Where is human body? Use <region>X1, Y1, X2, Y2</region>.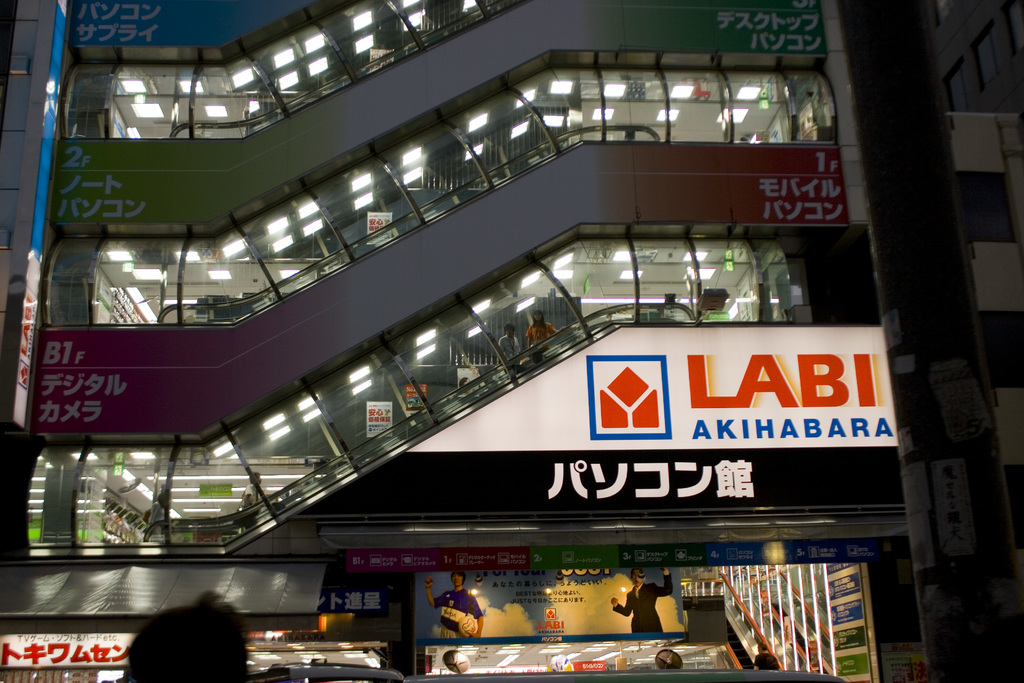
<region>415, 577, 488, 646</region>.
